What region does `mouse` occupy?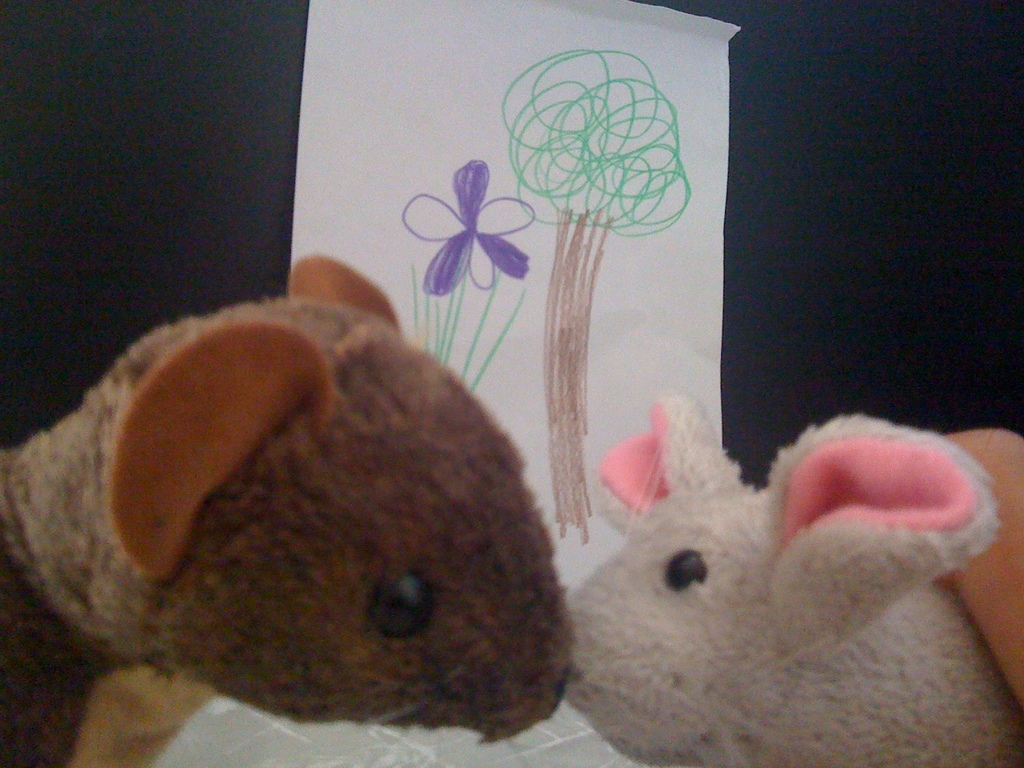
[0,251,579,767].
